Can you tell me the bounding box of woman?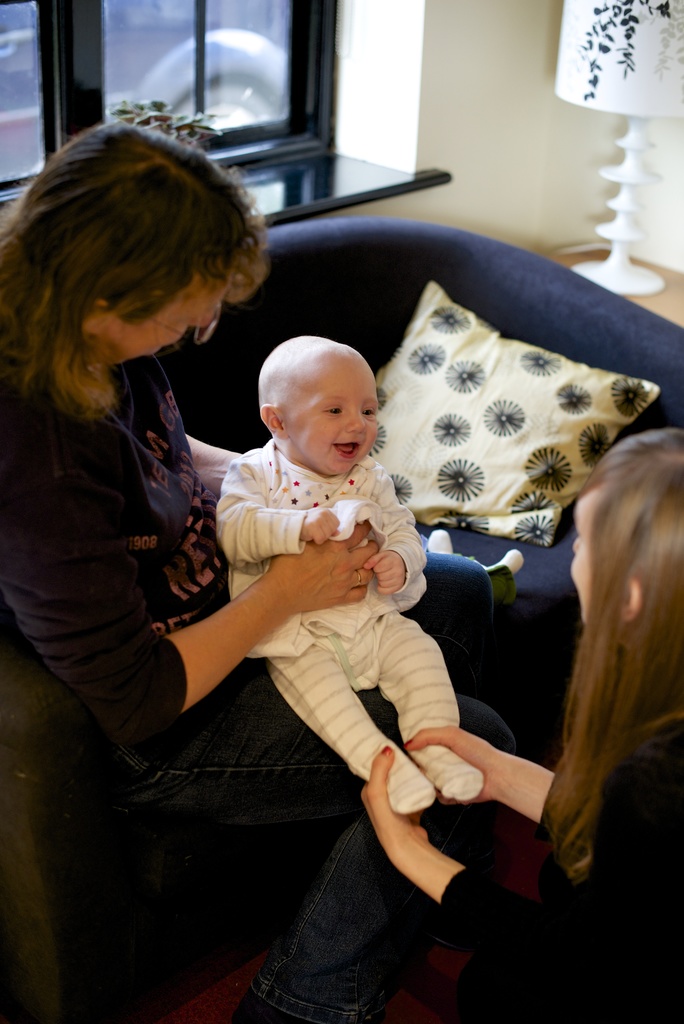
BBox(354, 424, 683, 1023).
